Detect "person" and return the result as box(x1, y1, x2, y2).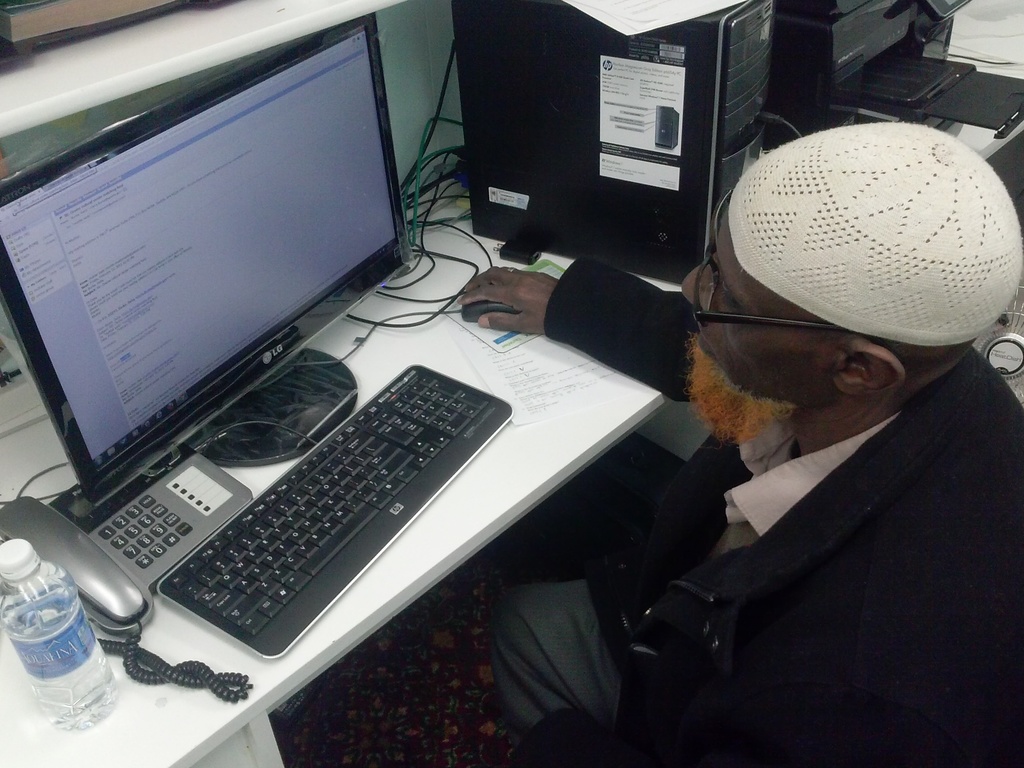
box(461, 122, 1023, 767).
